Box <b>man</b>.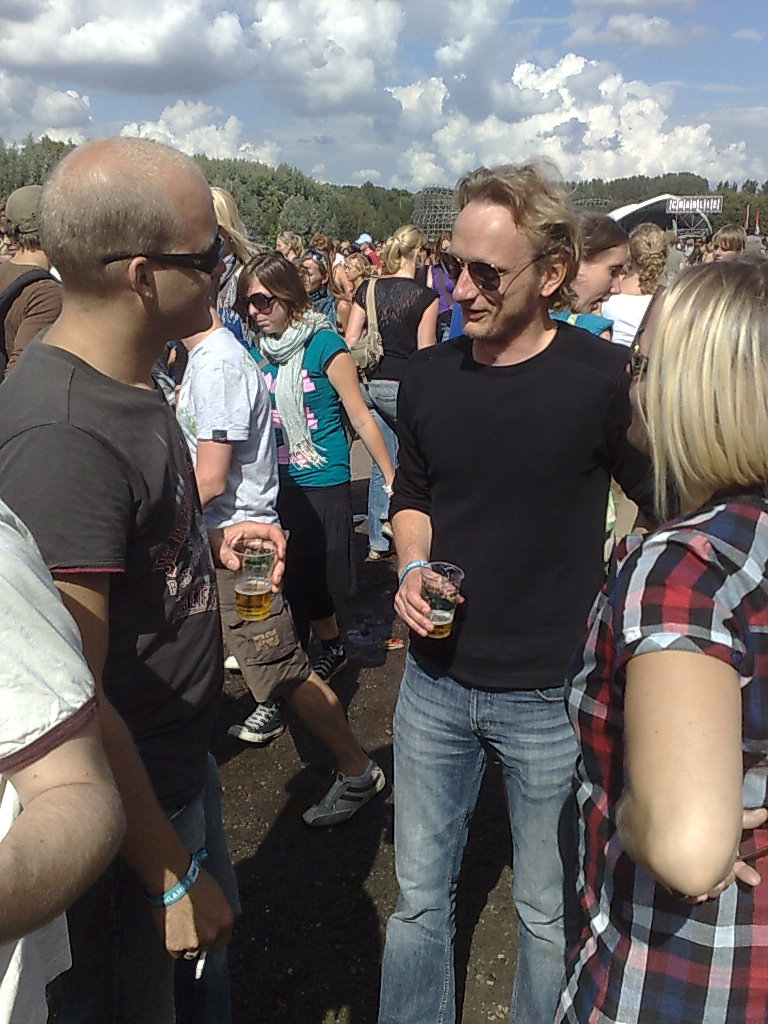
[x1=0, y1=183, x2=64, y2=394].
